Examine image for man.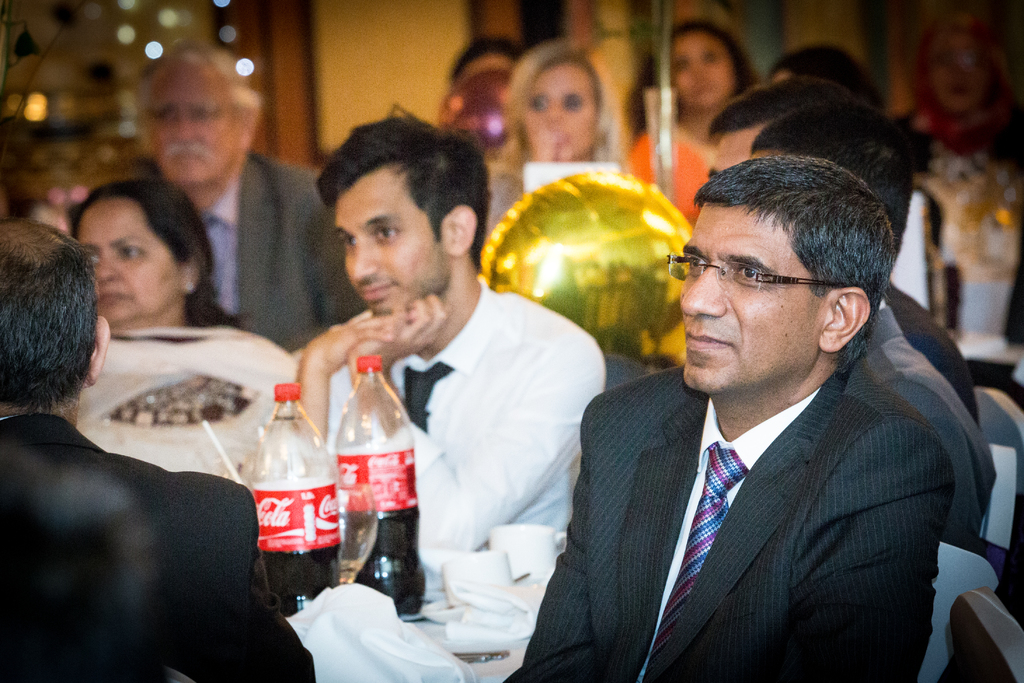
Examination result: bbox(256, 141, 678, 664).
